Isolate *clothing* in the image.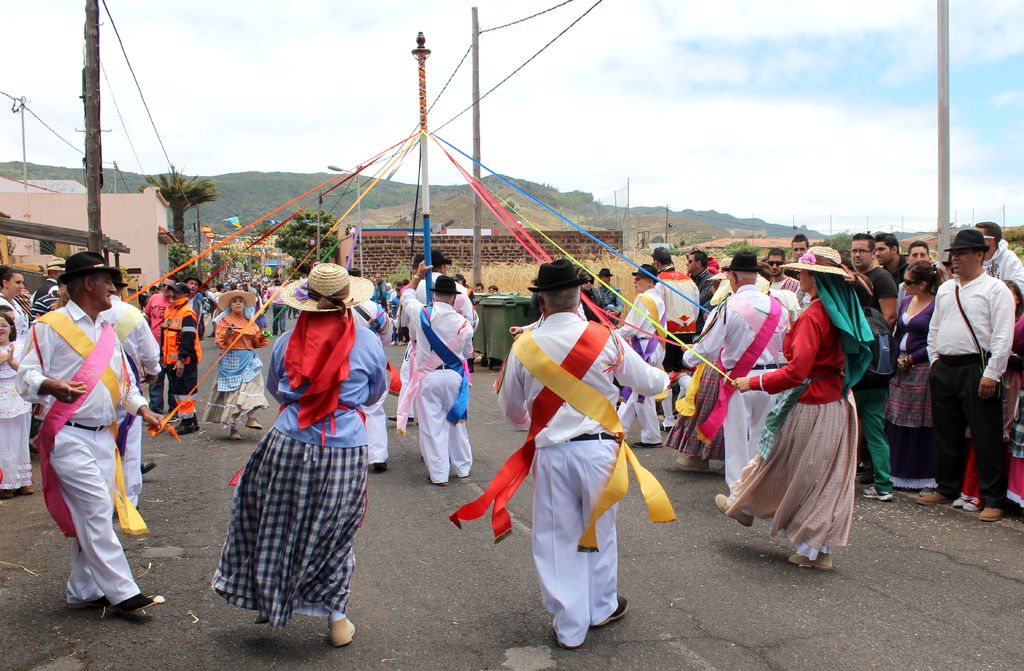
Isolated region: (349, 289, 387, 467).
